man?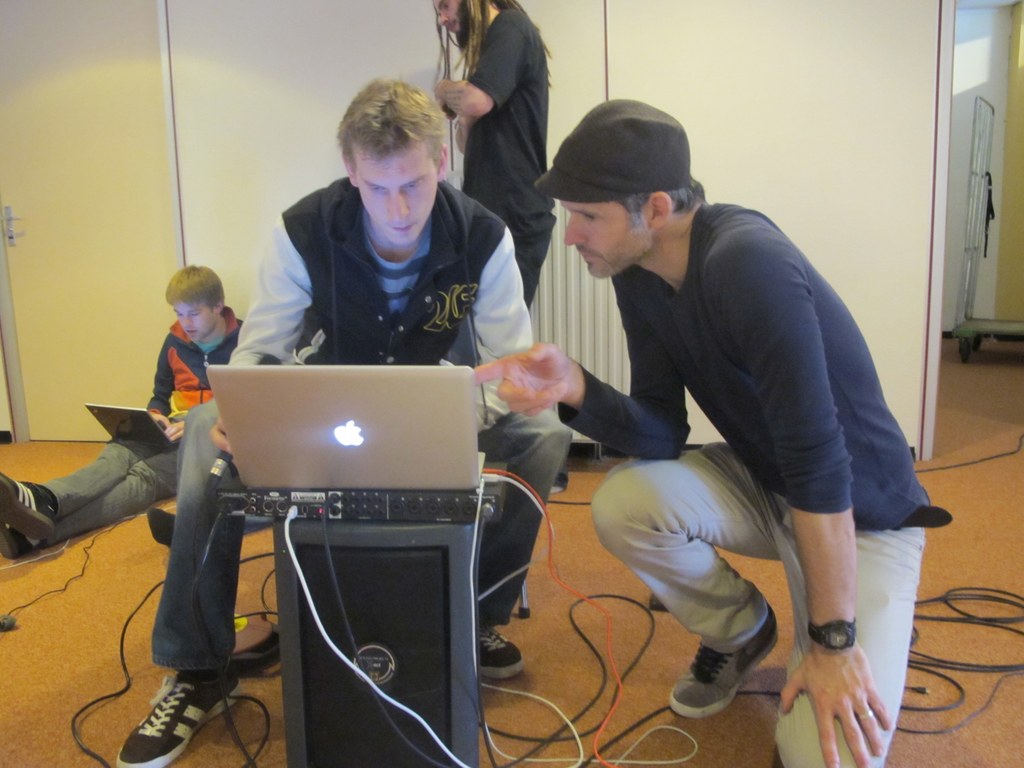
box(470, 98, 954, 767)
